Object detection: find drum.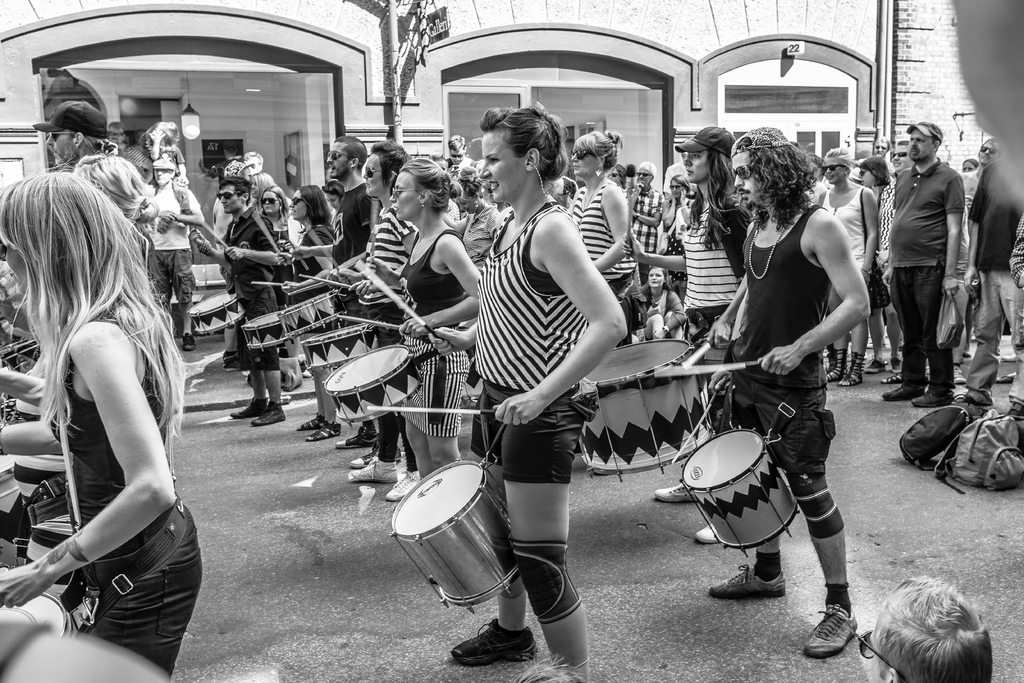
crop(391, 457, 518, 611).
